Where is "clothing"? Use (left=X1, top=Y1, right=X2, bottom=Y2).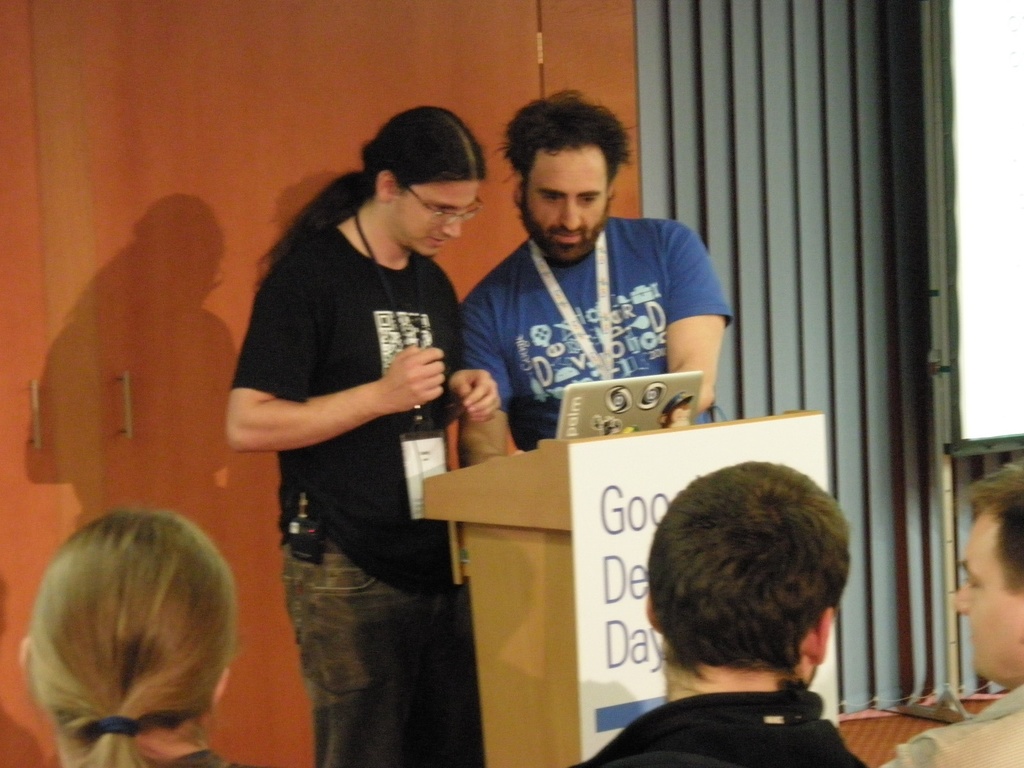
(left=451, top=213, right=737, bottom=417).
